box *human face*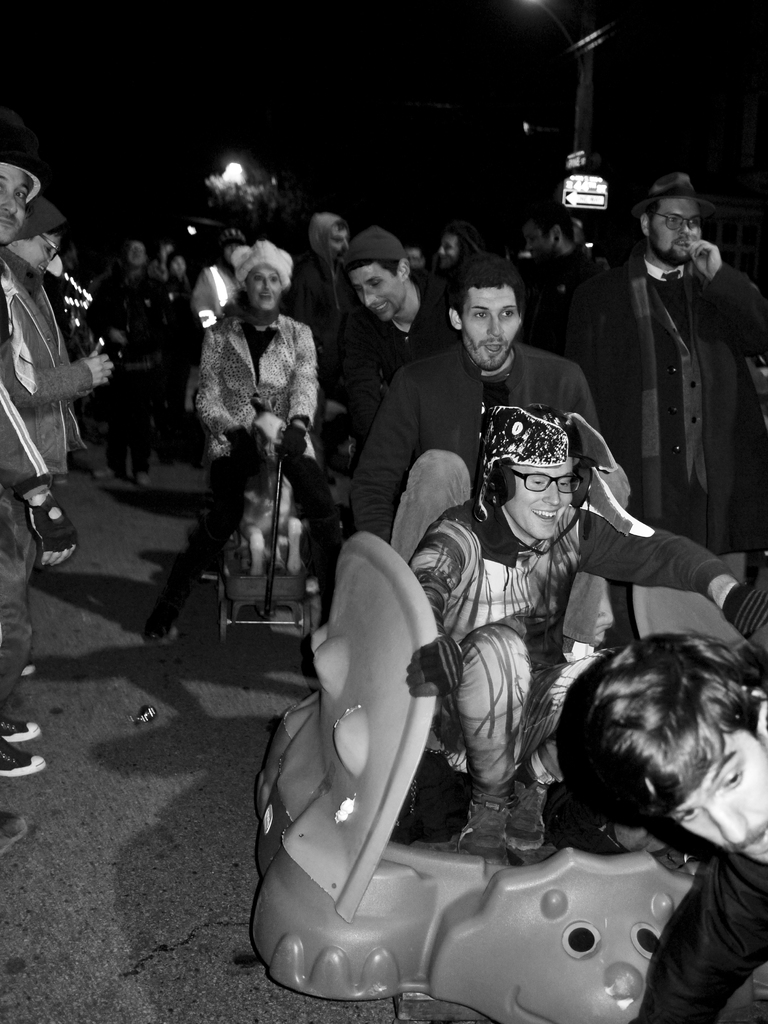
l=406, t=250, r=423, b=267
